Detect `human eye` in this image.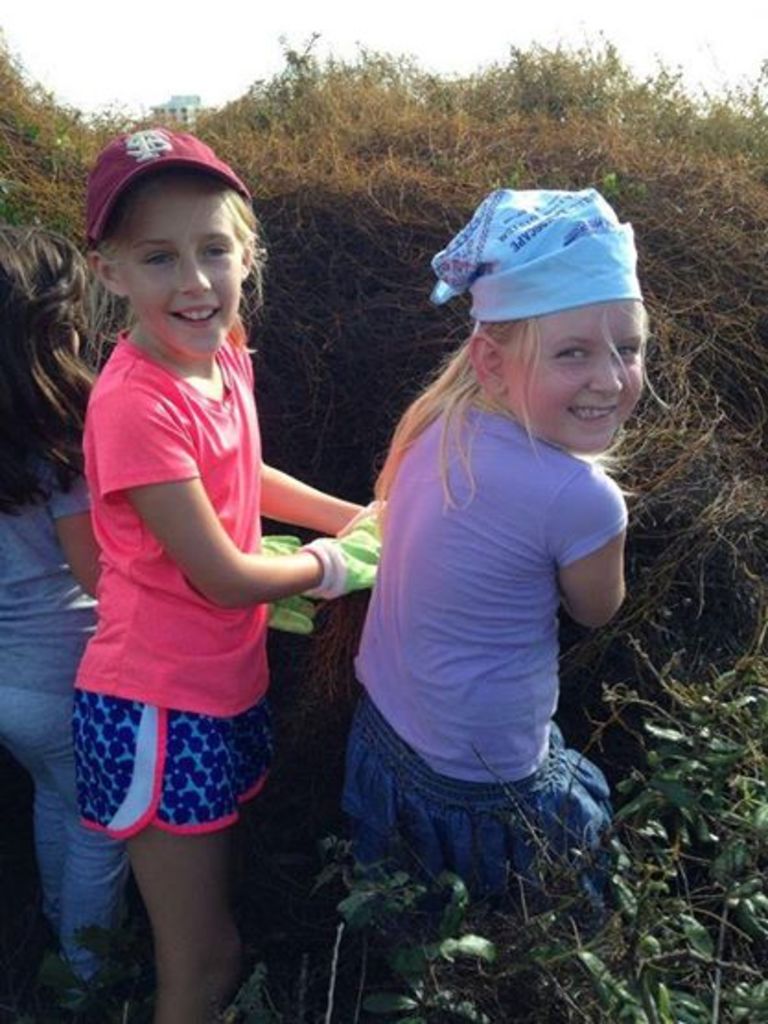
Detection: l=203, t=241, r=232, b=263.
